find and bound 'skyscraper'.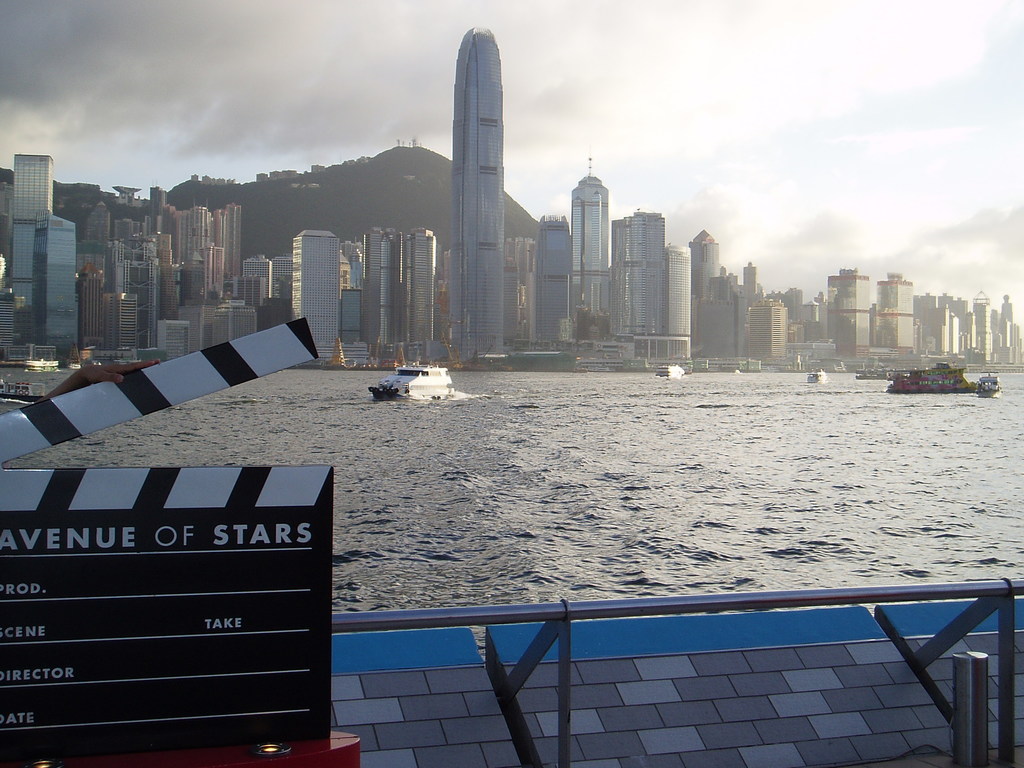
Bound: locate(564, 152, 611, 346).
